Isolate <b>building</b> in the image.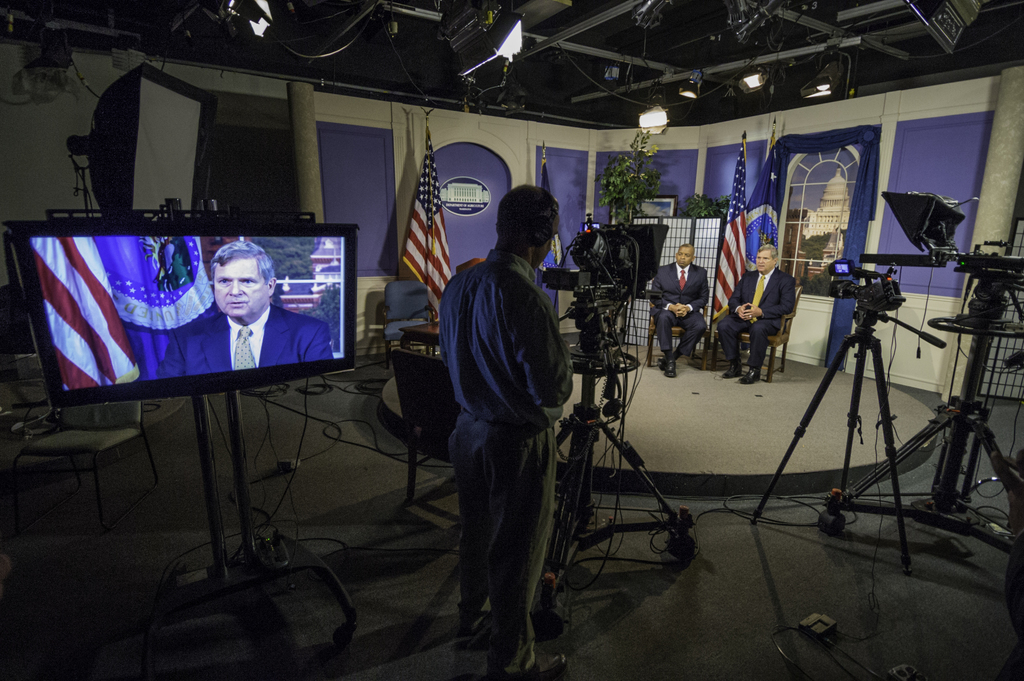
Isolated region: [0,0,1023,678].
